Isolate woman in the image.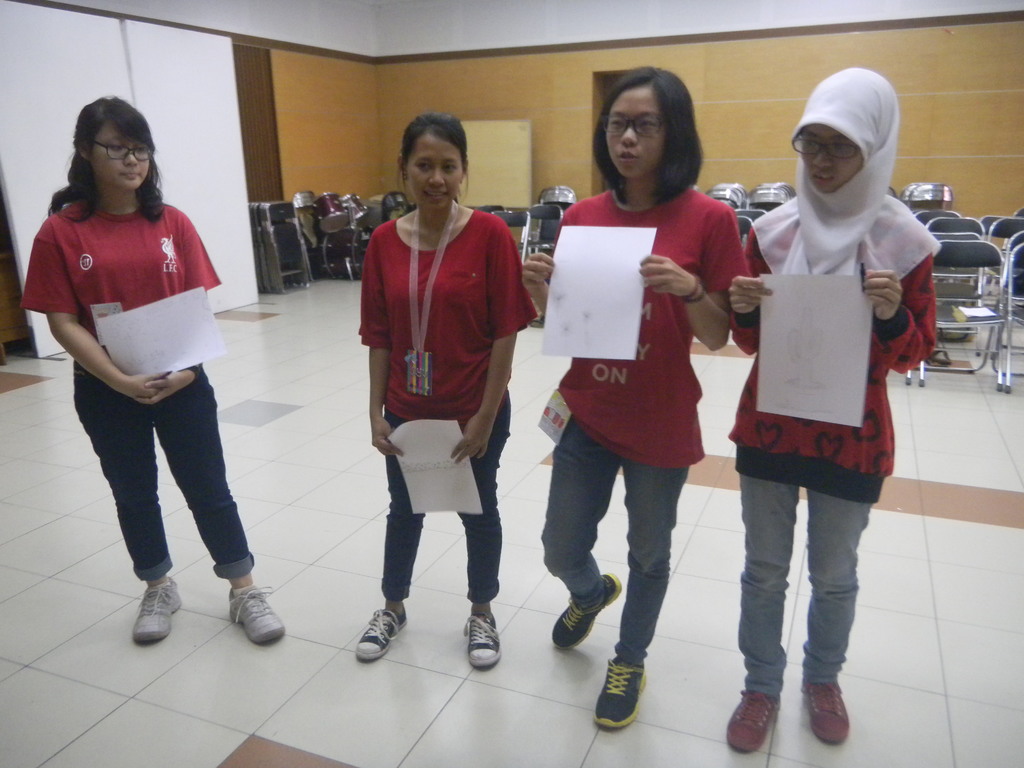
Isolated region: pyautogui.locateOnScreen(19, 87, 293, 653).
